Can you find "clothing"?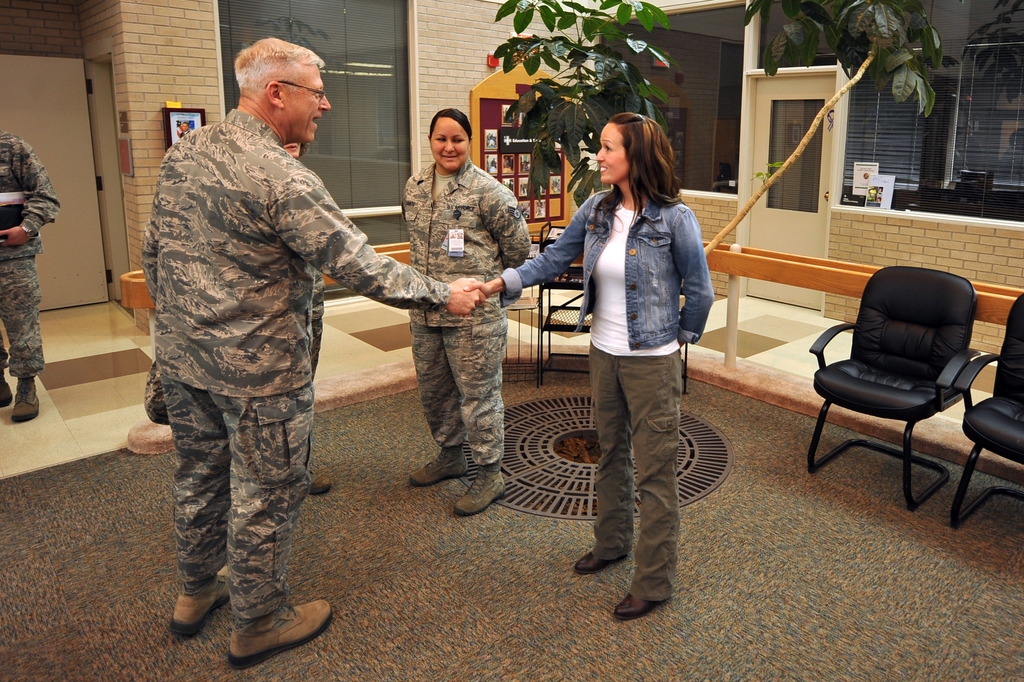
Yes, bounding box: [506,190,717,354].
